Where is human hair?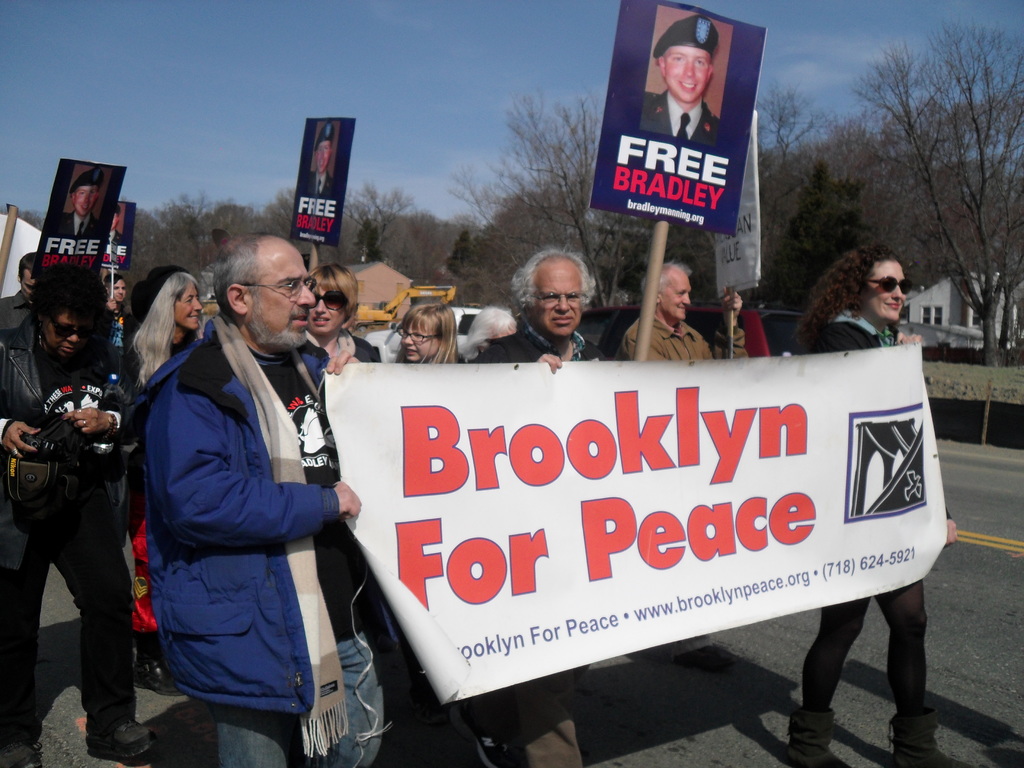
122, 270, 191, 373.
